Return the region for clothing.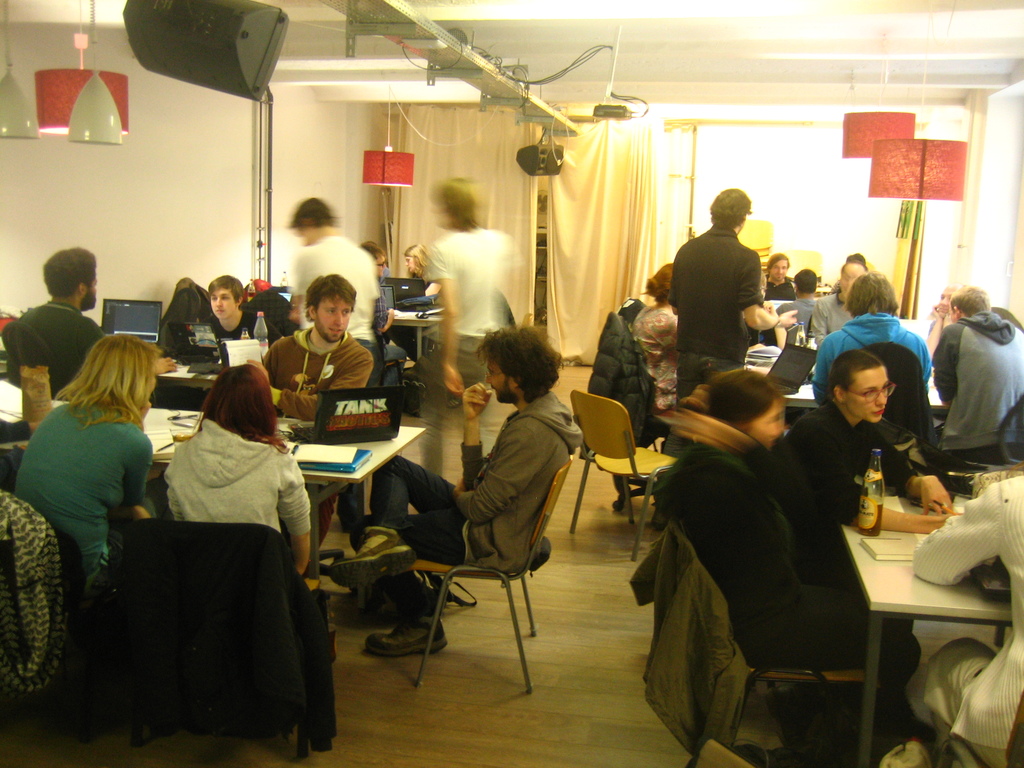
{"x1": 778, "y1": 298, "x2": 825, "y2": 346}.
